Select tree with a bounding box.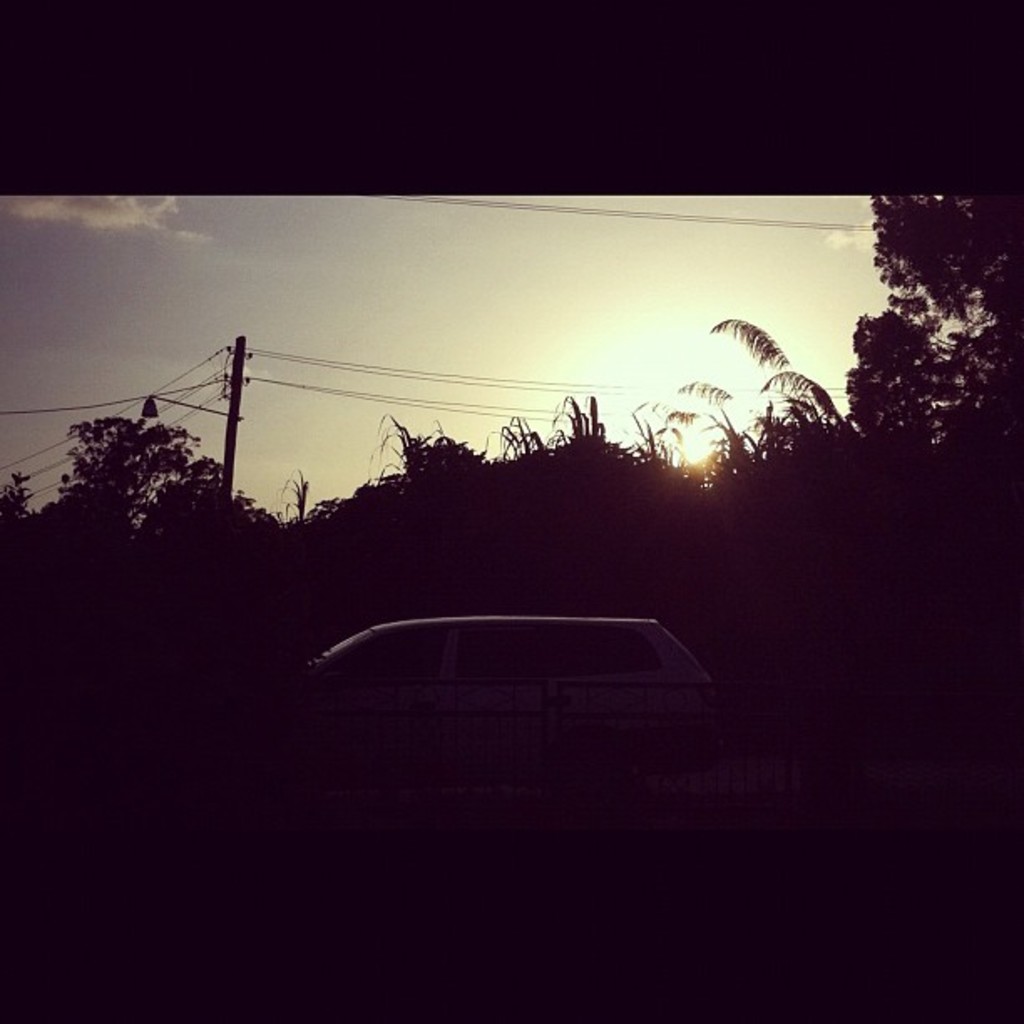
{"left": 857, "top": 172, "right": 1002, "bottom": 482}.
